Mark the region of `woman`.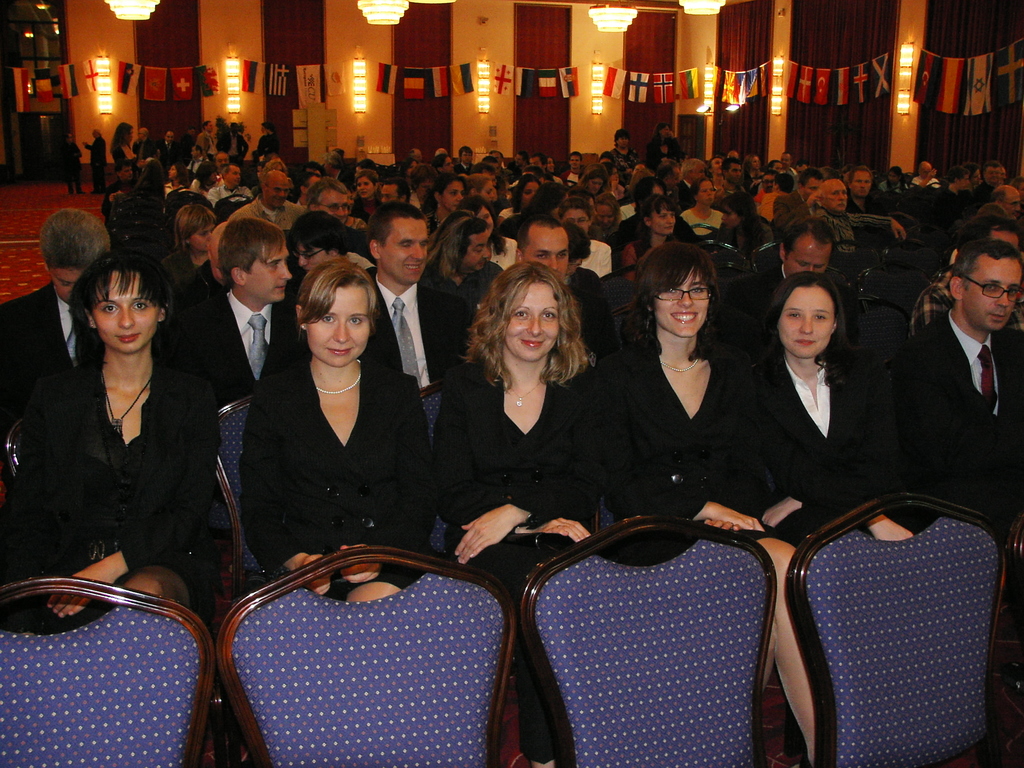
Region: 1,249,221,641.
